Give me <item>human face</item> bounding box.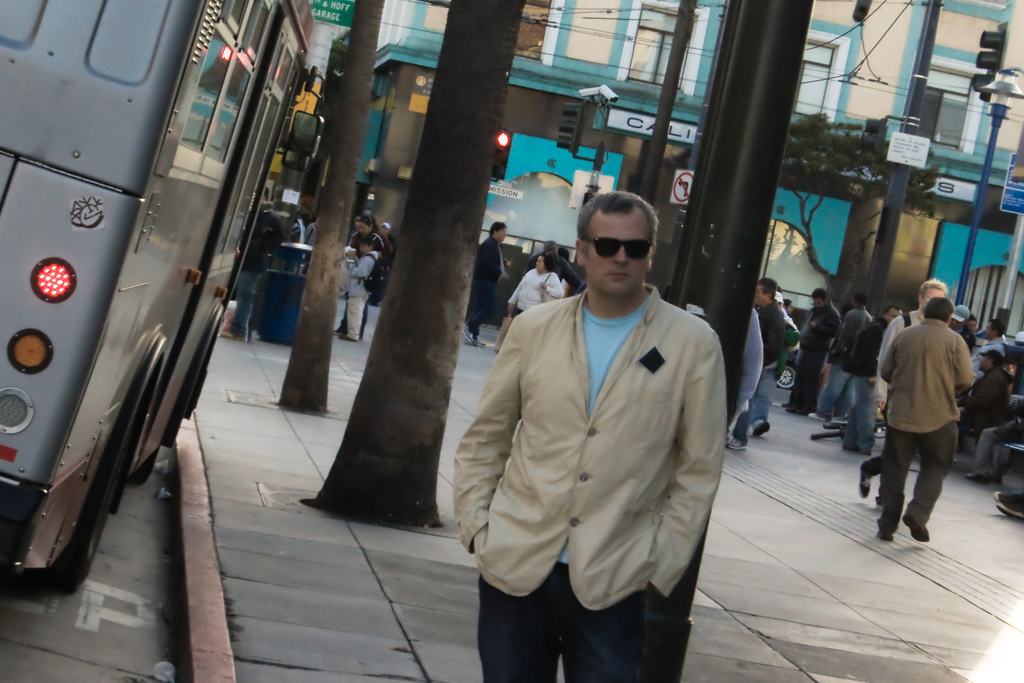
box(982, 324, 995, 340).
